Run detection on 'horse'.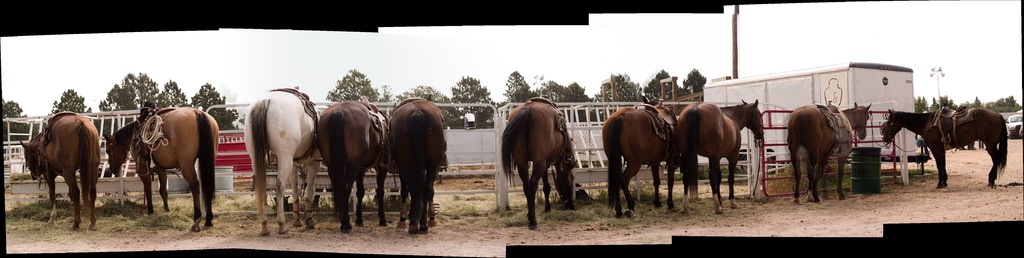
Result: region(785, 100, 872, 205).
